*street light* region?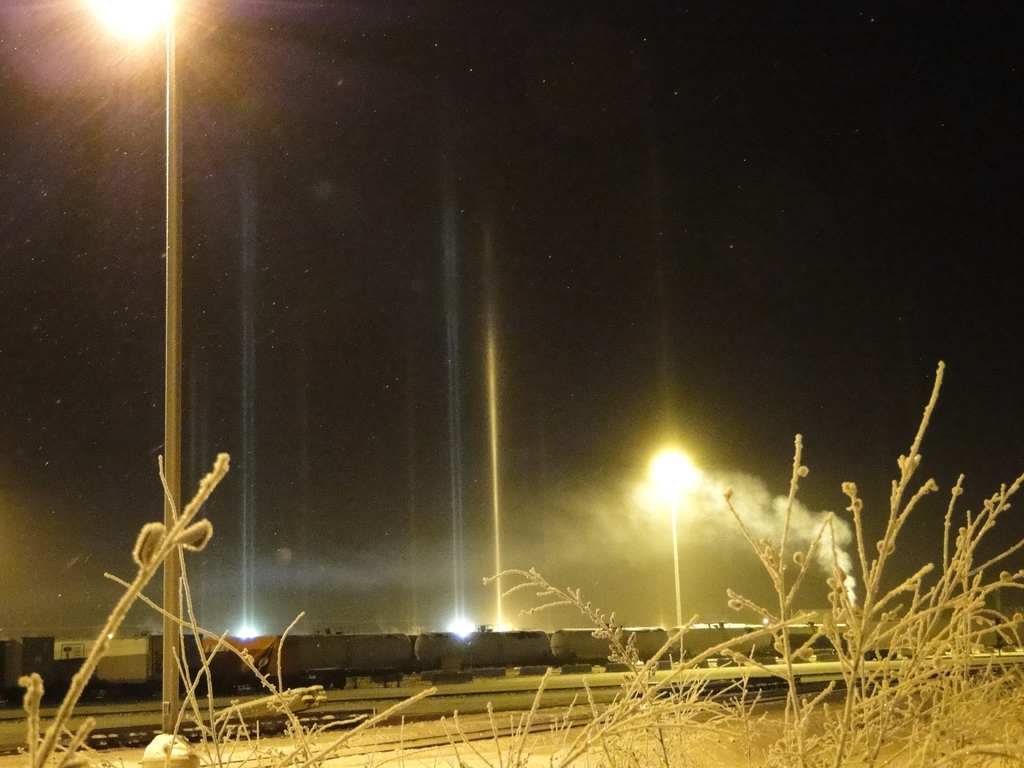
[x1=75, y1=0, x2=194, y2=757]
